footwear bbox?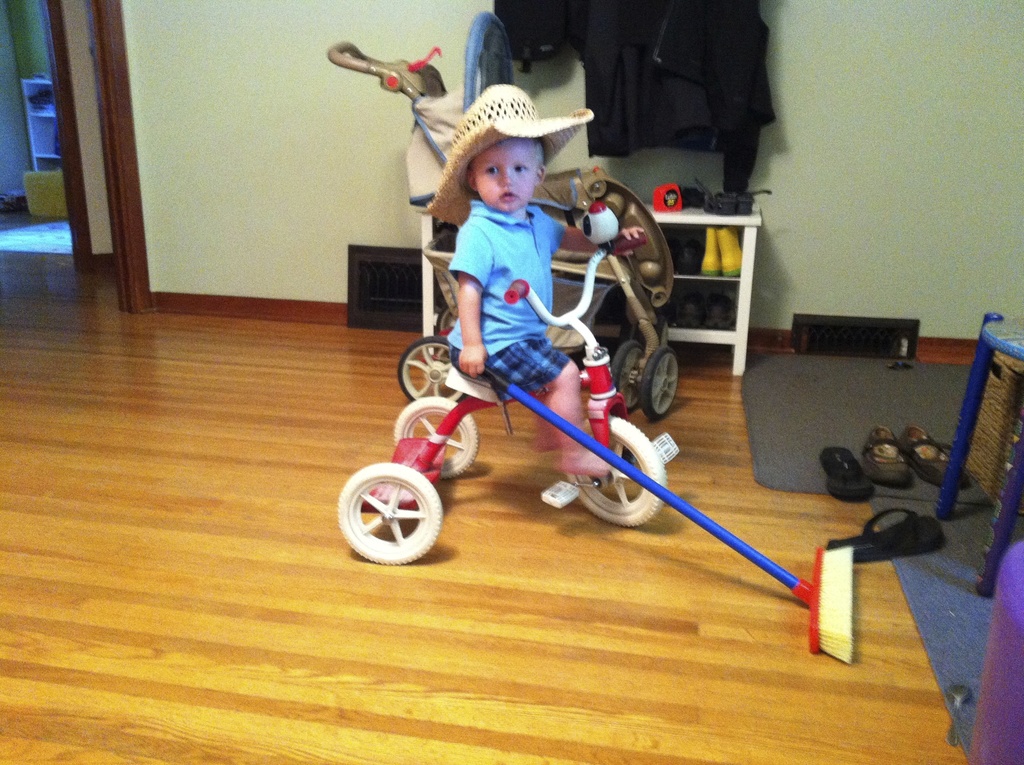
<region>896, 426, 964, 488</region>
